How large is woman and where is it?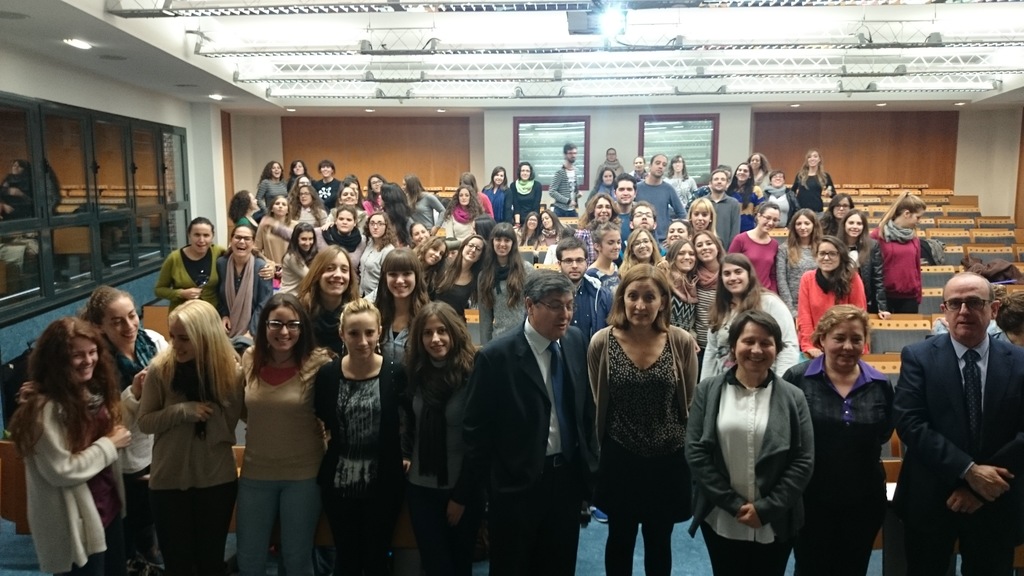
Bounding box: l=459, t=172, r=495, b=219.
